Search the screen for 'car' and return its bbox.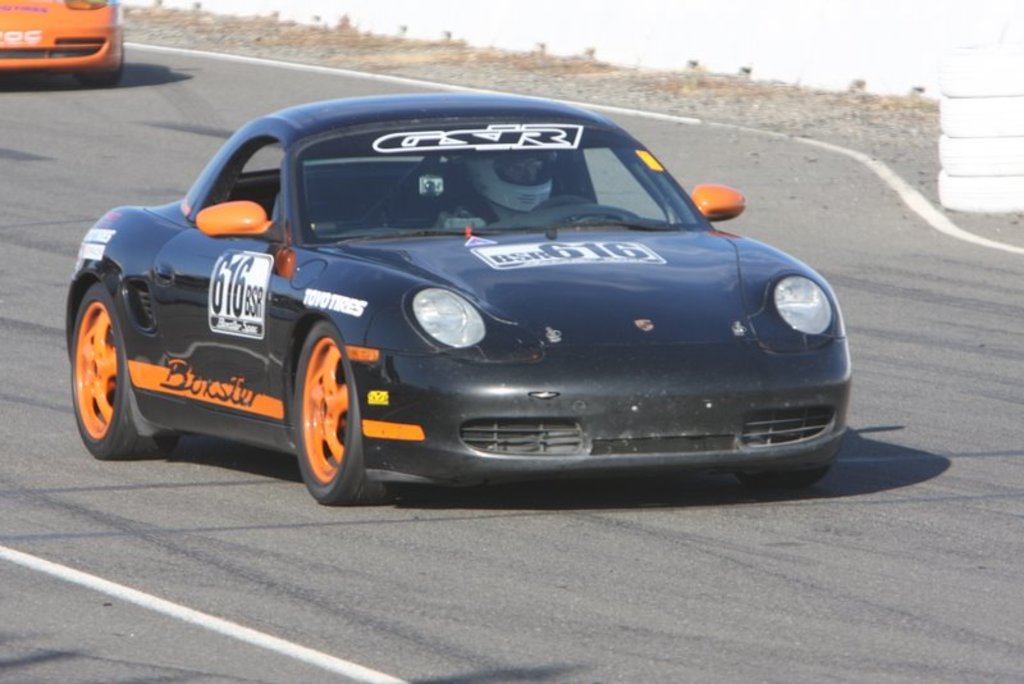
Found: [x1=47, y1=92, x2=852, y2=510].
